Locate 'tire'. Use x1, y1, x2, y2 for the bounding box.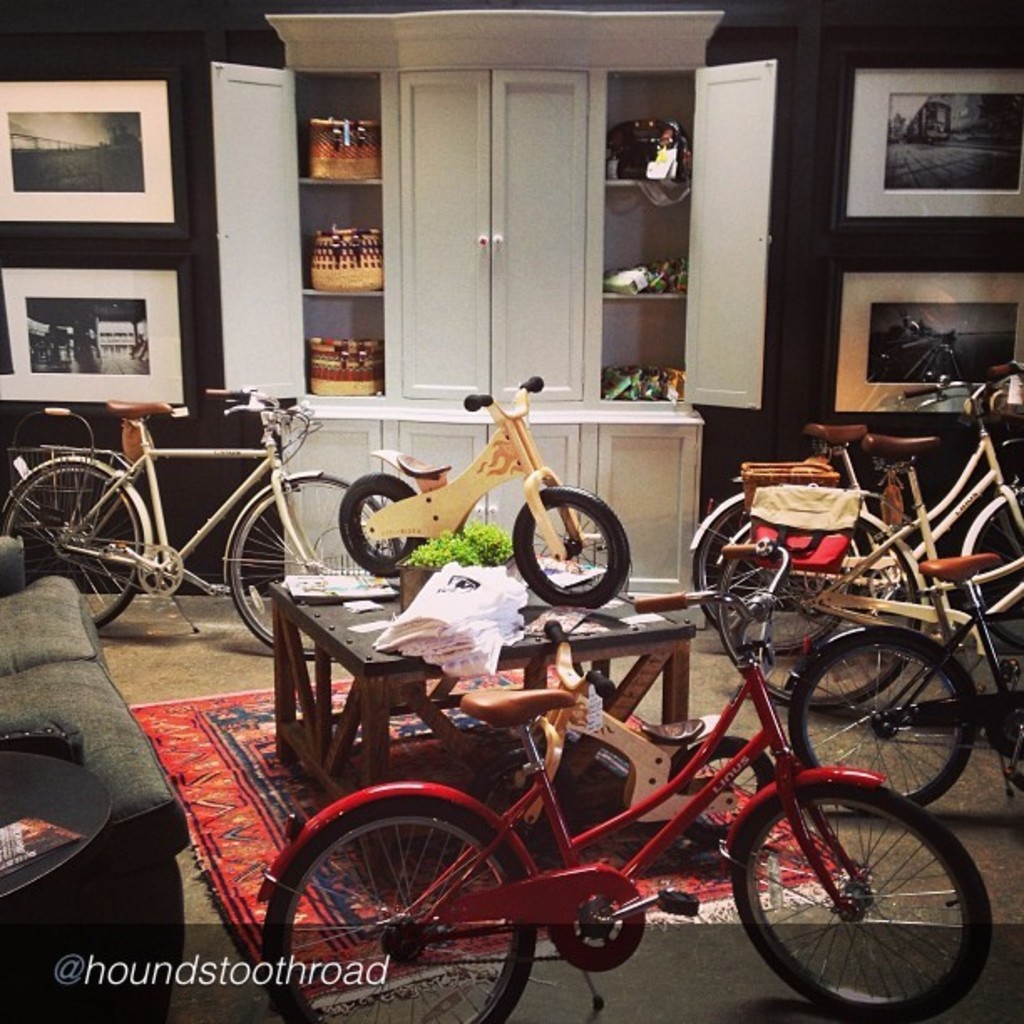
338, 474, 420, 574.
